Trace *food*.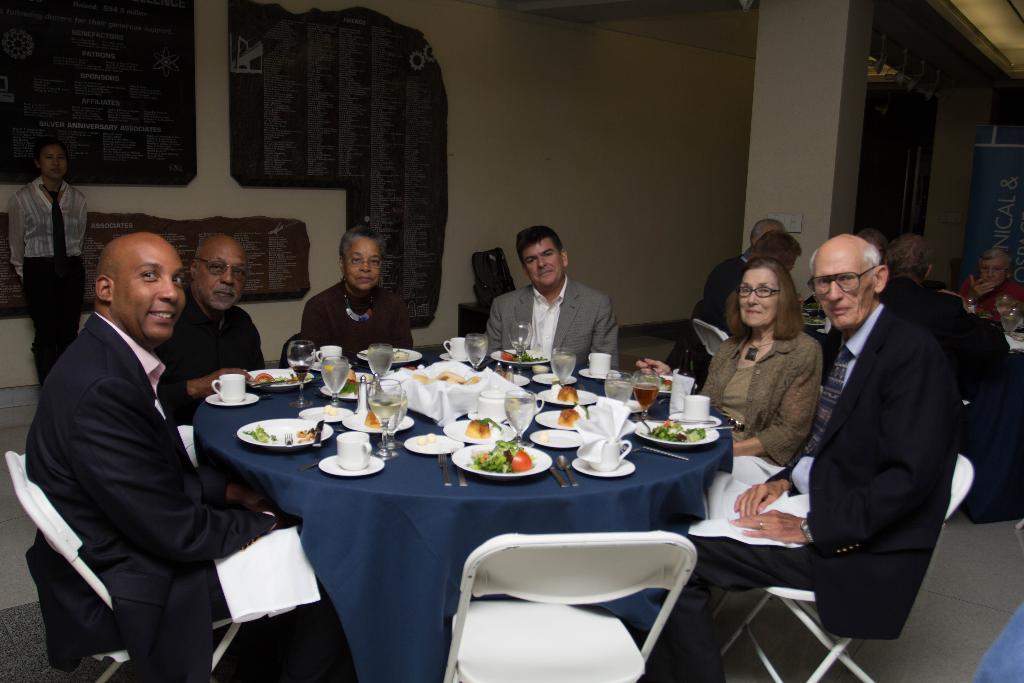
Traced to bbox(252, 371, 311, 384).
